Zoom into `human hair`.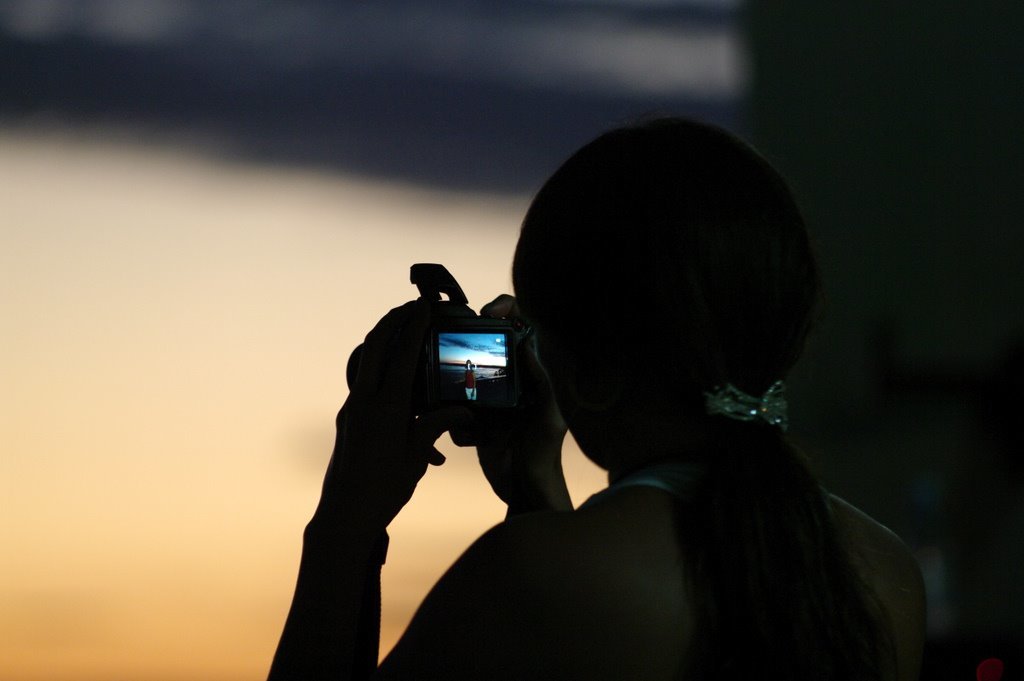
Zoom target: pyautogui.locateOnScreen(509, 118, 796, 680).
